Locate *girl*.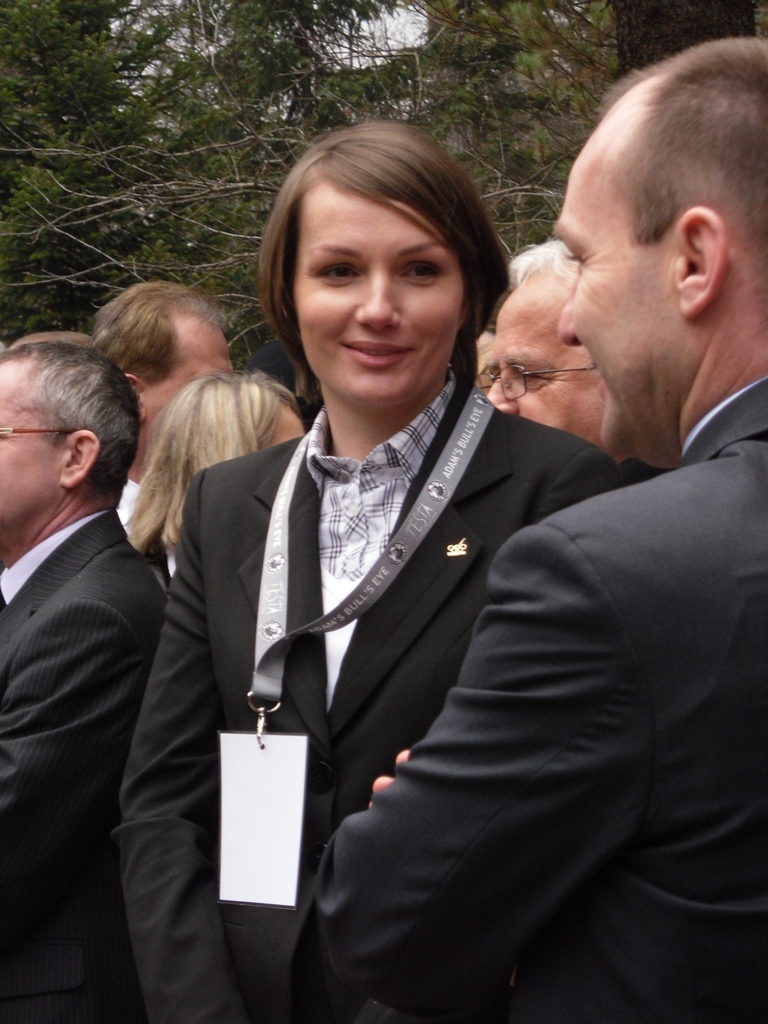
Bounding box: left=124, top=355, right=308, bottom=576.
